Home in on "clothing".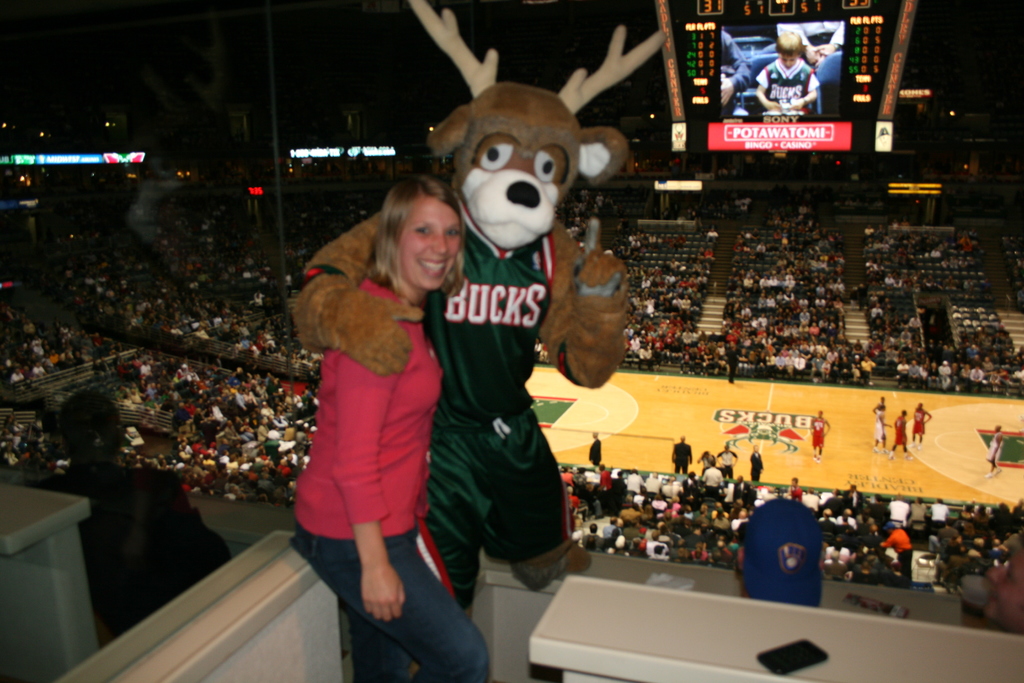
Homed in at detection(33, 466, 232, 641).
